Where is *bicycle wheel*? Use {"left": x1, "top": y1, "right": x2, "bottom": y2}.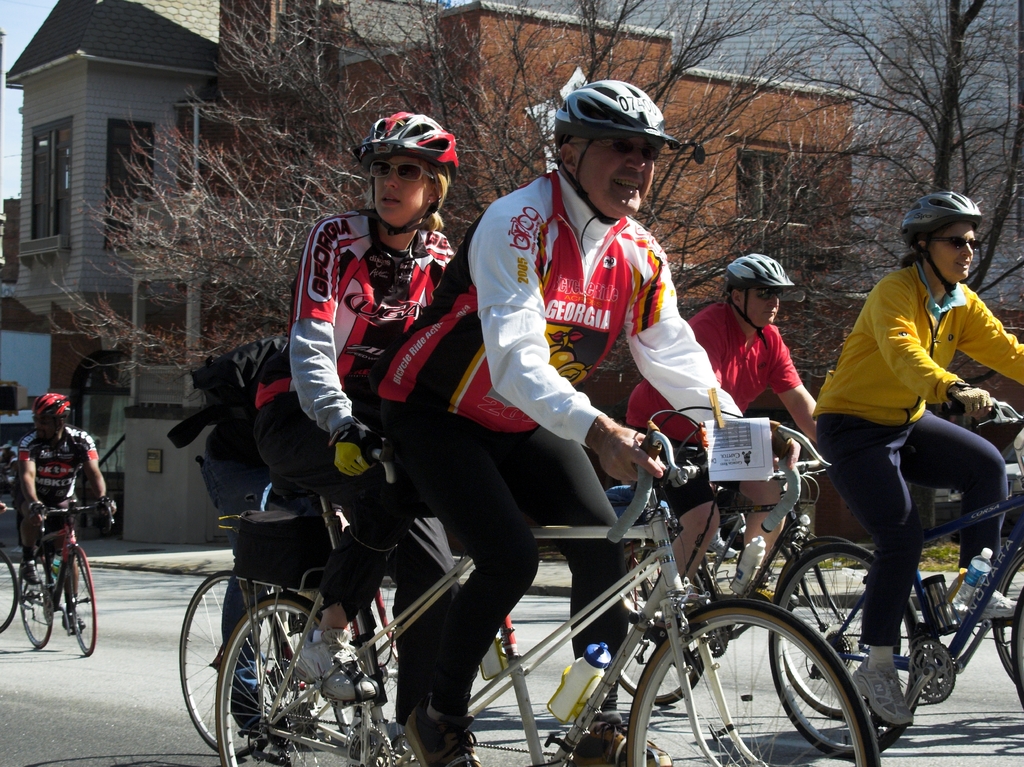
{"left": 762, "top": 537, "right": 922, "bottom": 716}.
